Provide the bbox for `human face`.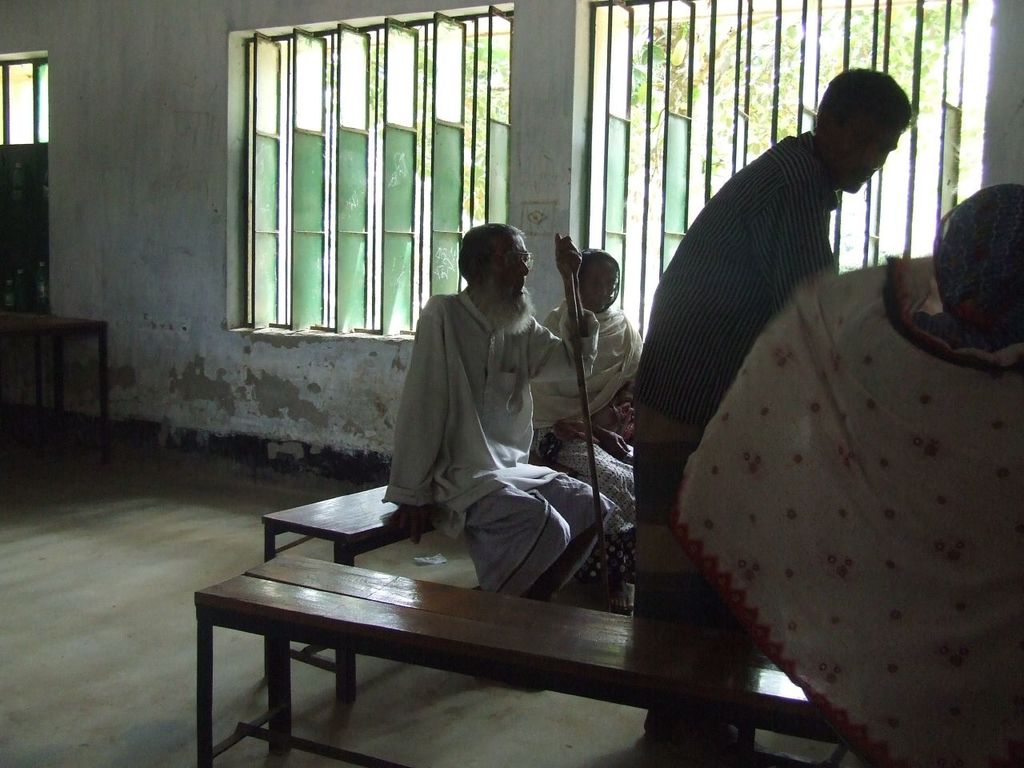
x1=844 y1=121 x2=902 y2=194.
